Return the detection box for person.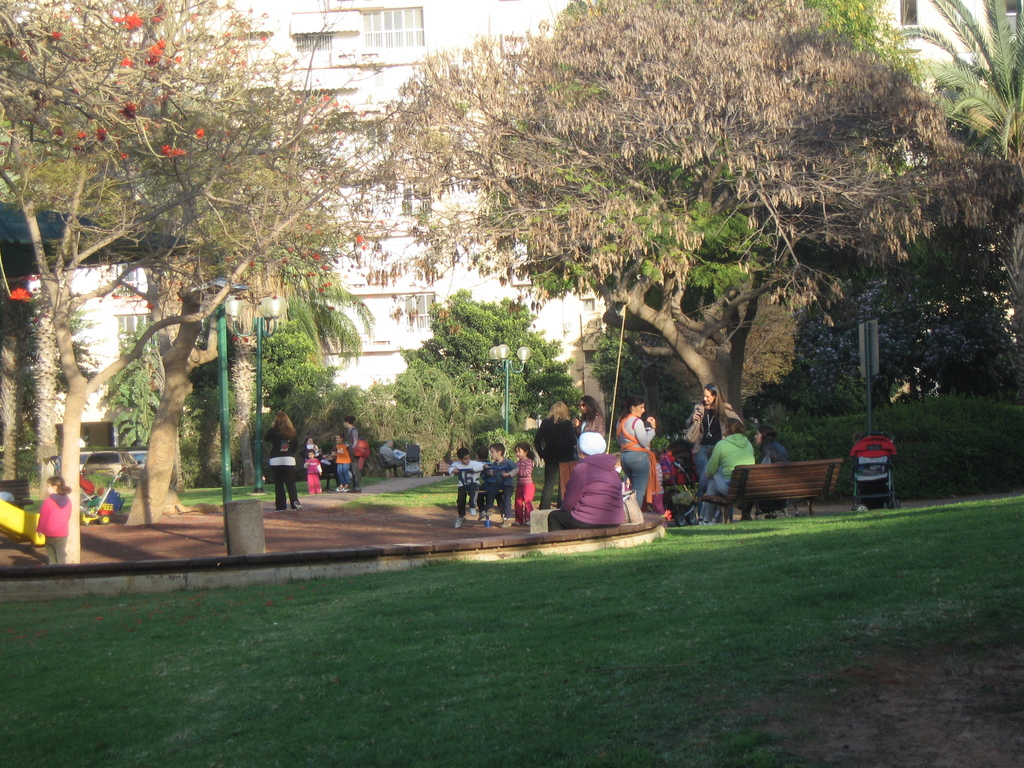
region(573, 395, 606, 437).
